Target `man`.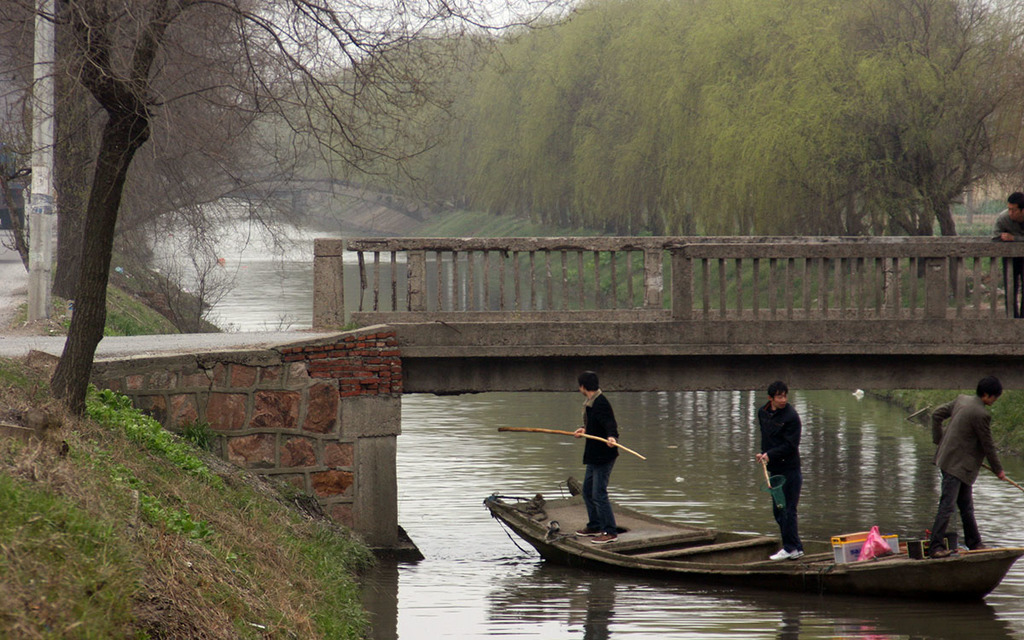
Target region: bbox=[921, 368, 1007, 573].
